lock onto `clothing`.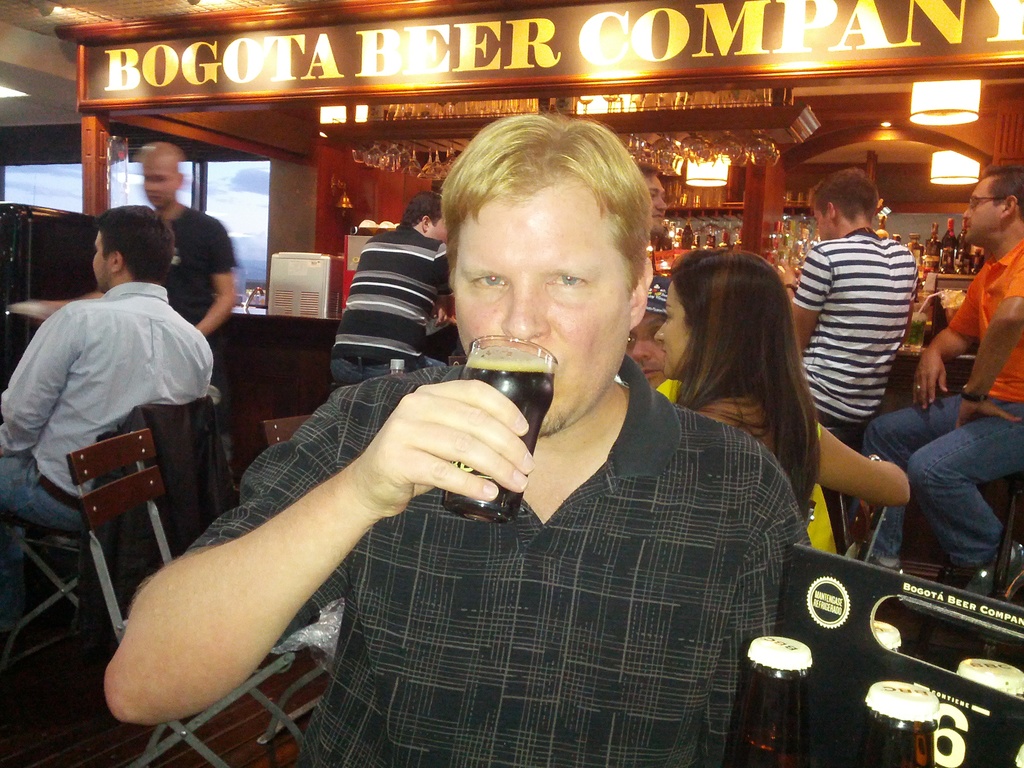
Locked: 324 225 449 385.
